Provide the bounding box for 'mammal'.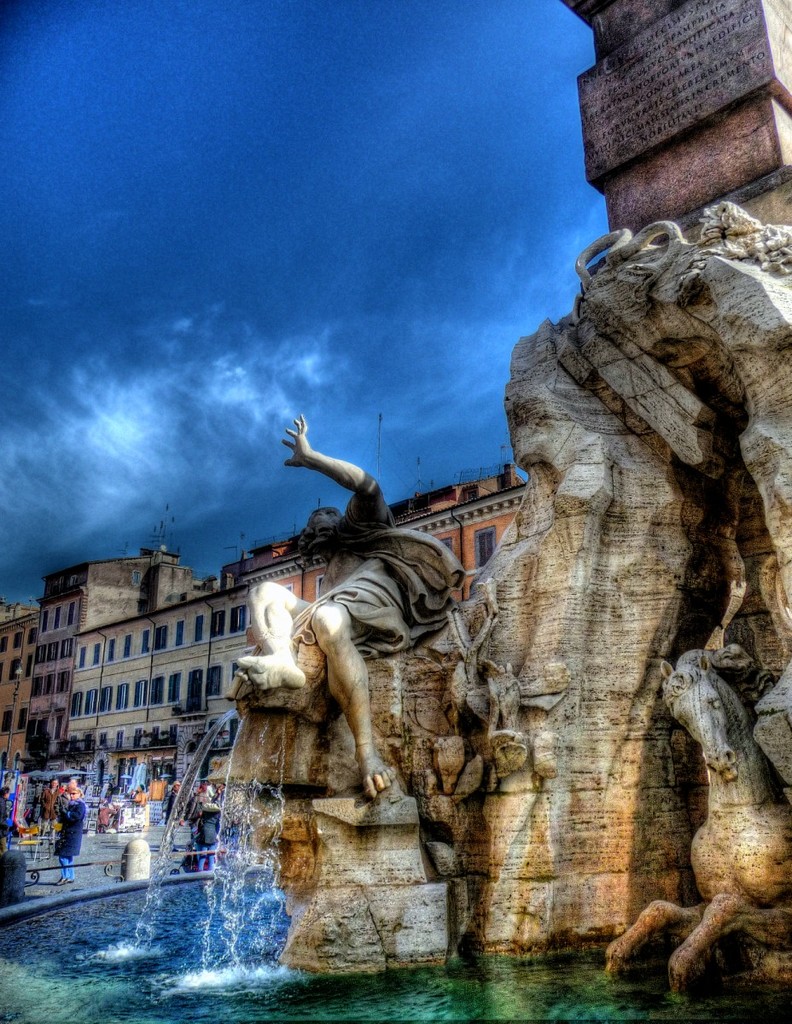
<box>96,798,115,837</box>.
